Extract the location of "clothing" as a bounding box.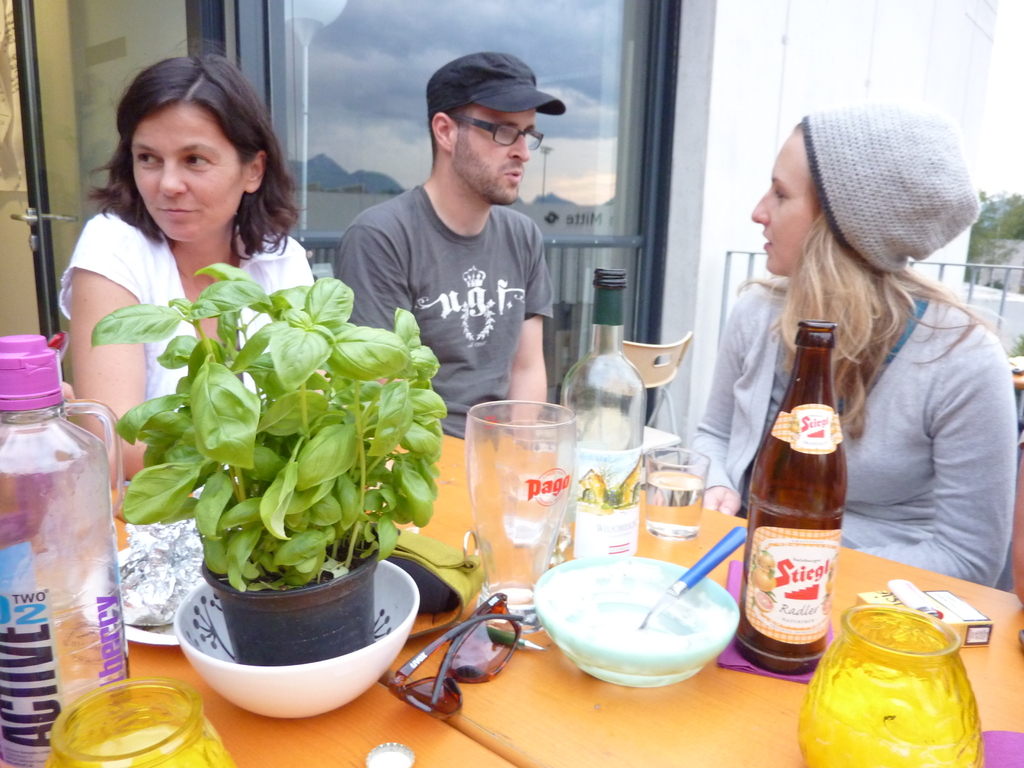
pyautogui.locateOnScreen(334, 186, 551, 447).
